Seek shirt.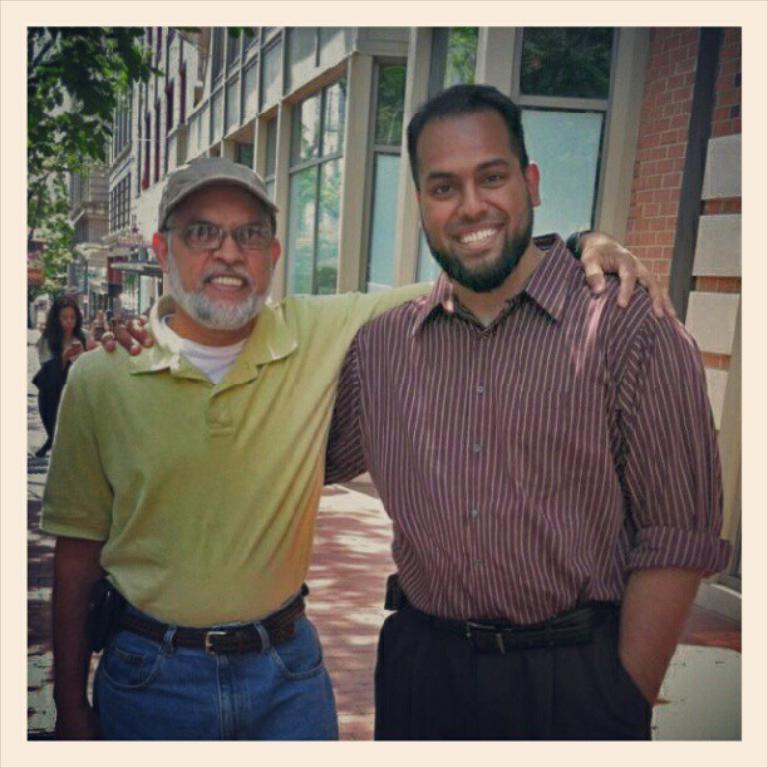
pyautogui.locateOnScreen(323, 230, 735, 630).
